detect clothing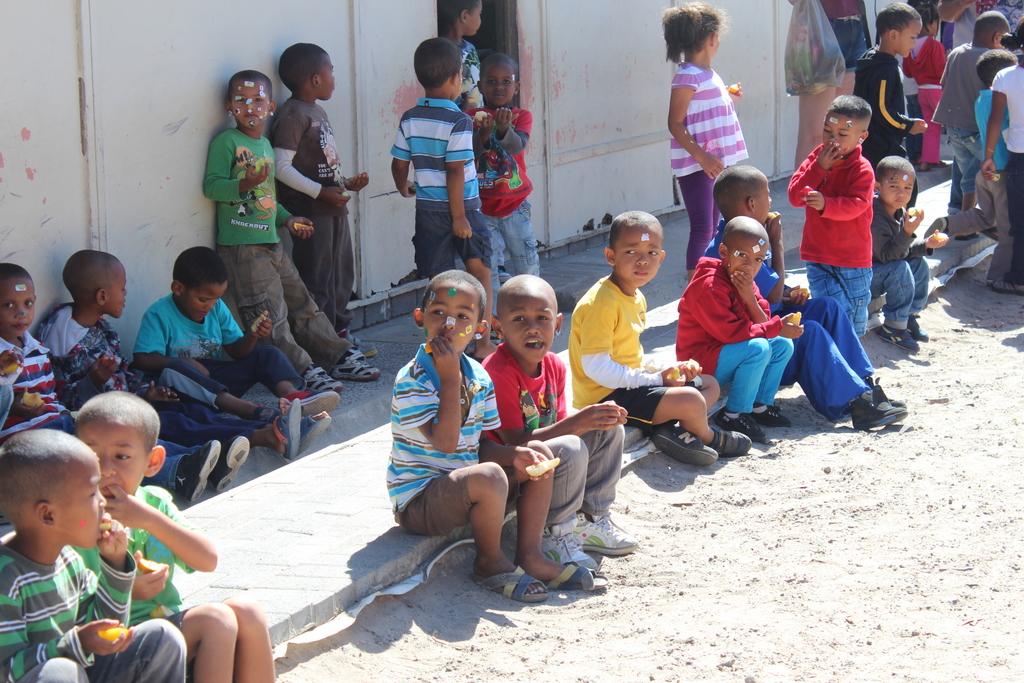
<bbox>74, 488, 209, 625</bbox>
